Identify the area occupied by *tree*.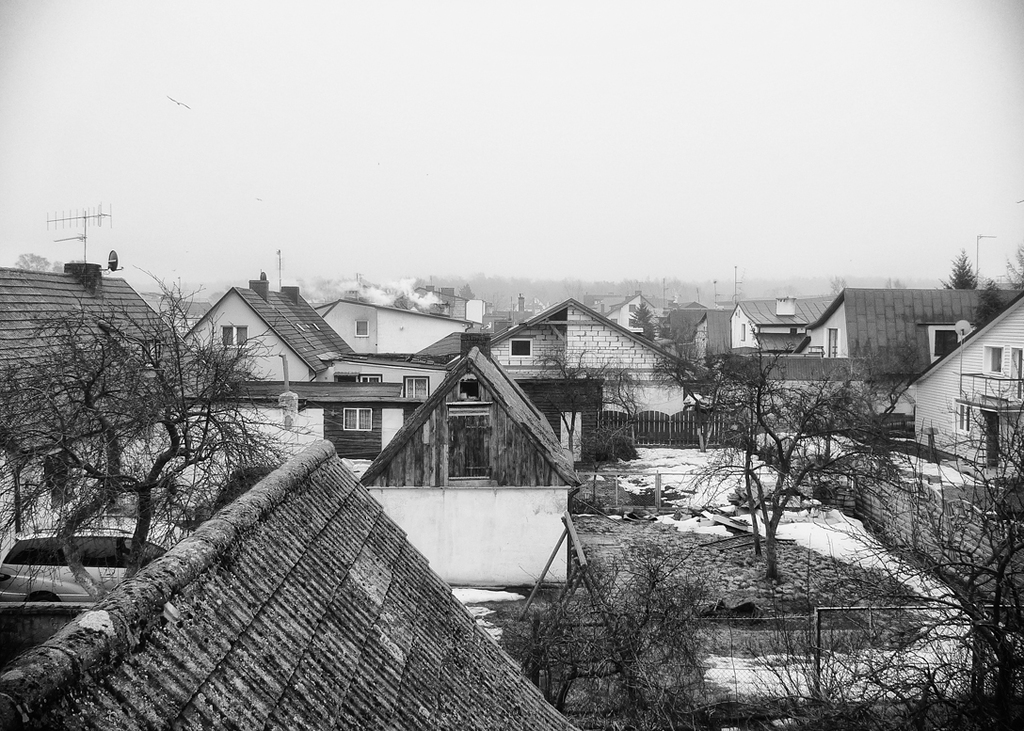
Area: 681:332:895:580.
